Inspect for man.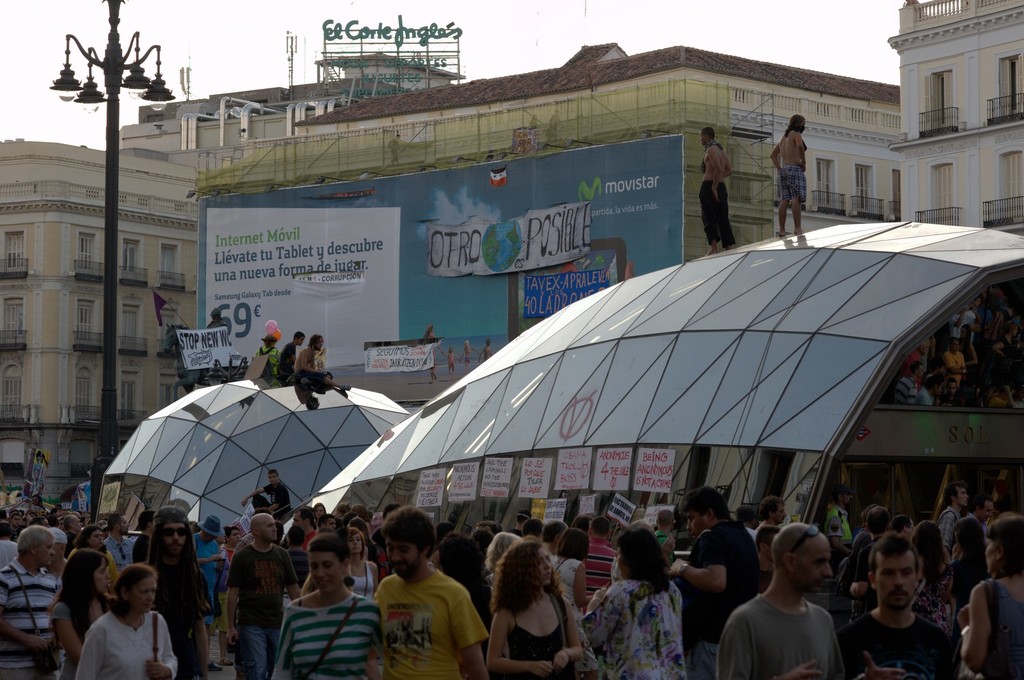
Inspection: rect(0, 519, 56, 677).
